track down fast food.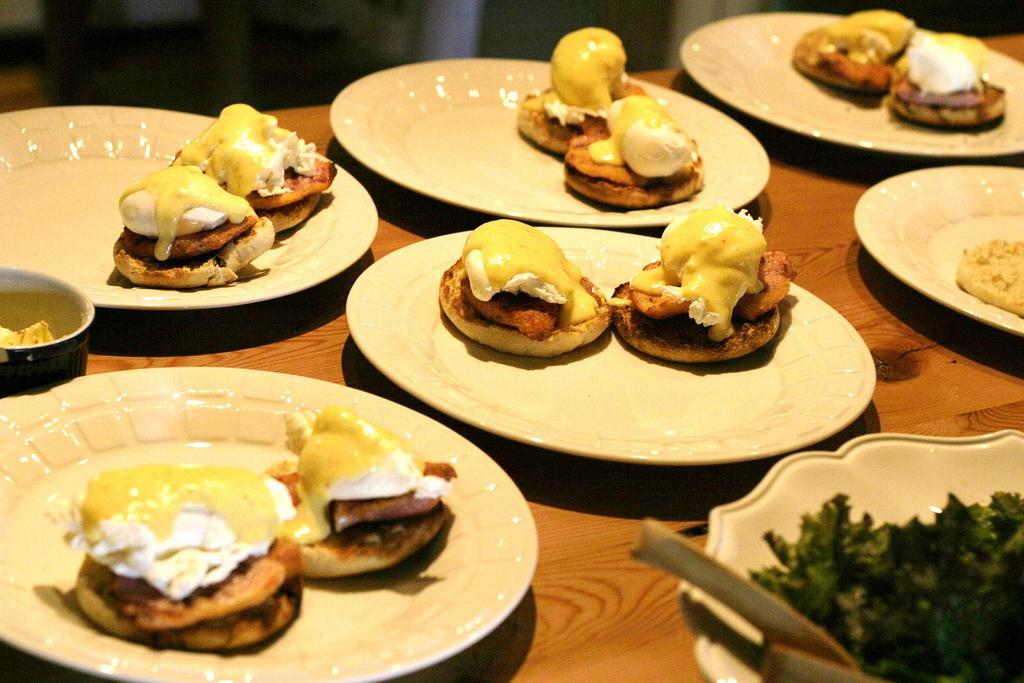
Tracked to <bbox>638, 179, 804, 359</bbox>.
